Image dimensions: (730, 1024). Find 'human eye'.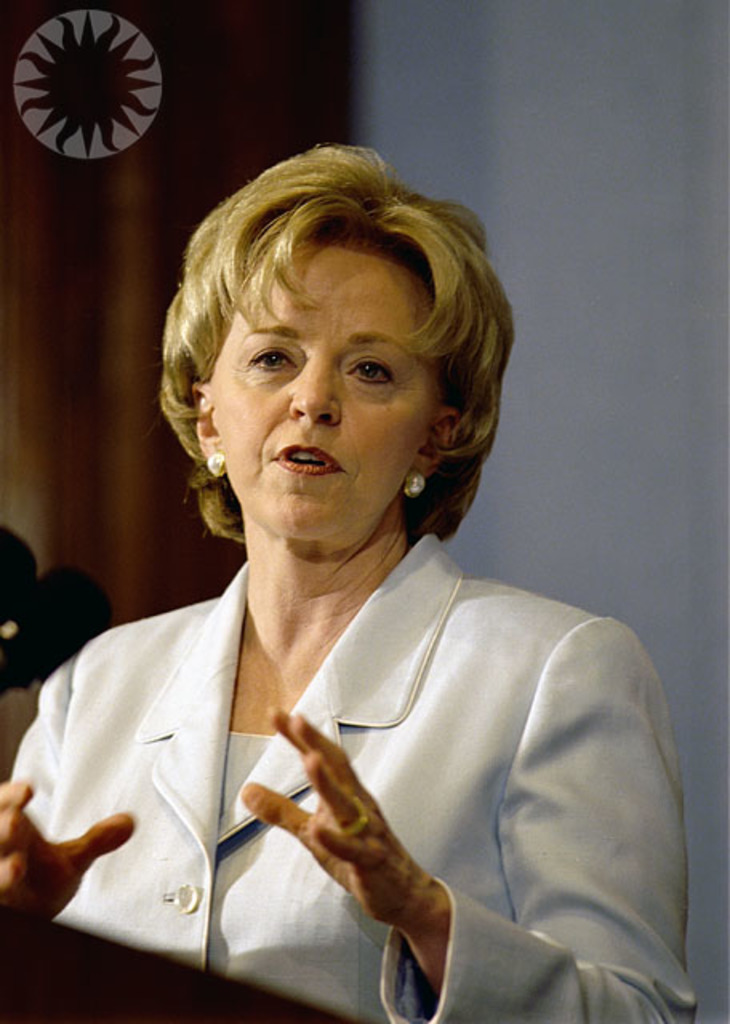
detection(243, 344, 299, 374).
